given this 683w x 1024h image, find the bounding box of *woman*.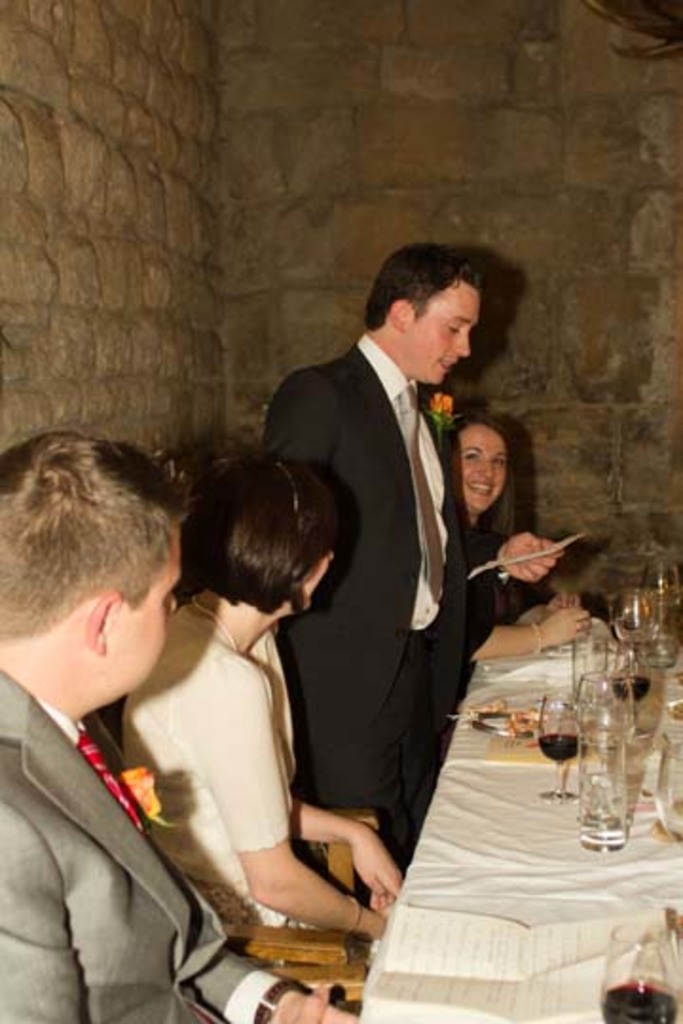
442,417,607,683.
